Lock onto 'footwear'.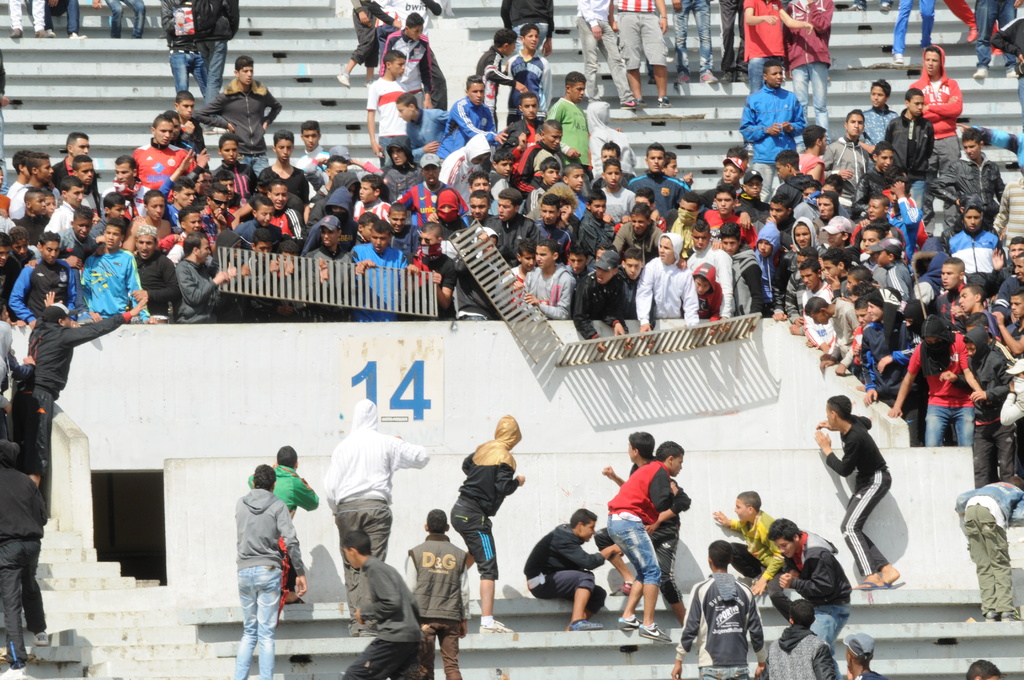
Locked: 857,579,890,592.
